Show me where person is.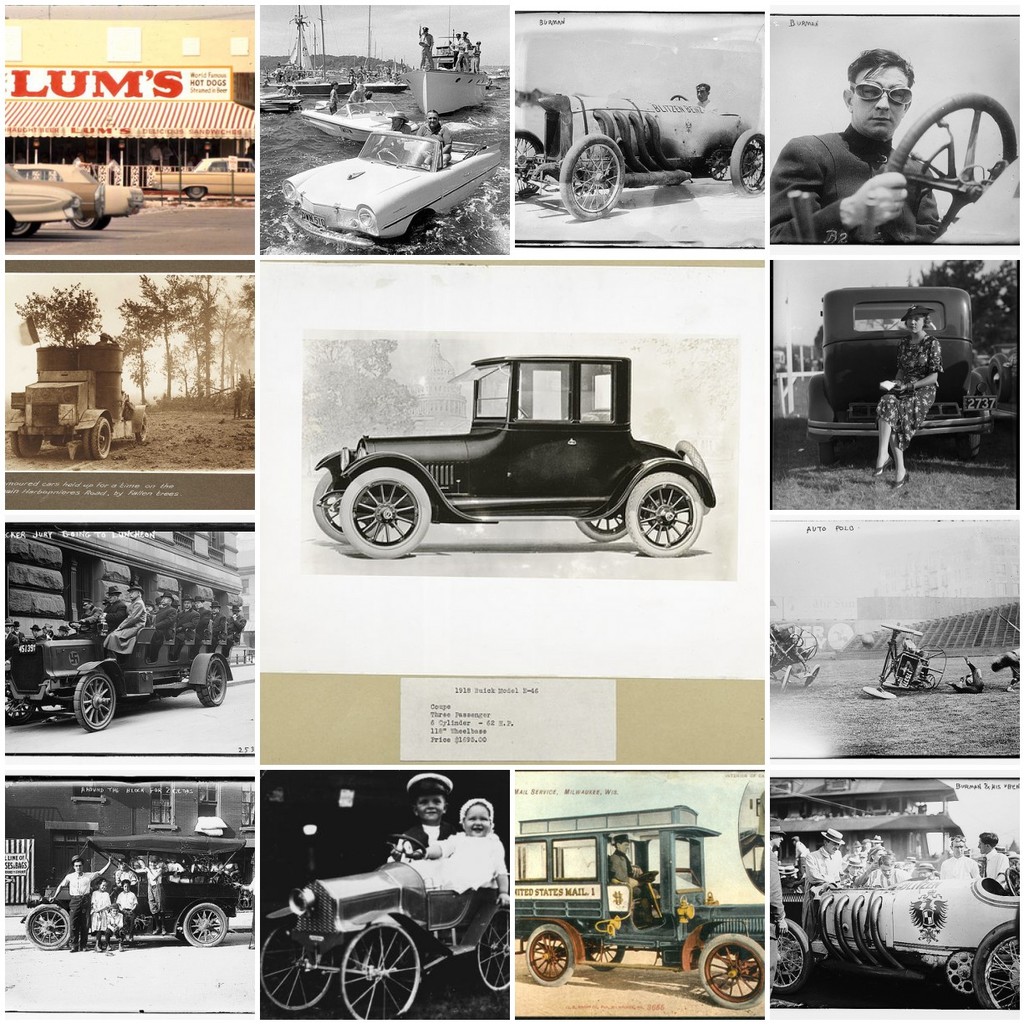
person is at 613/834/655/914.
